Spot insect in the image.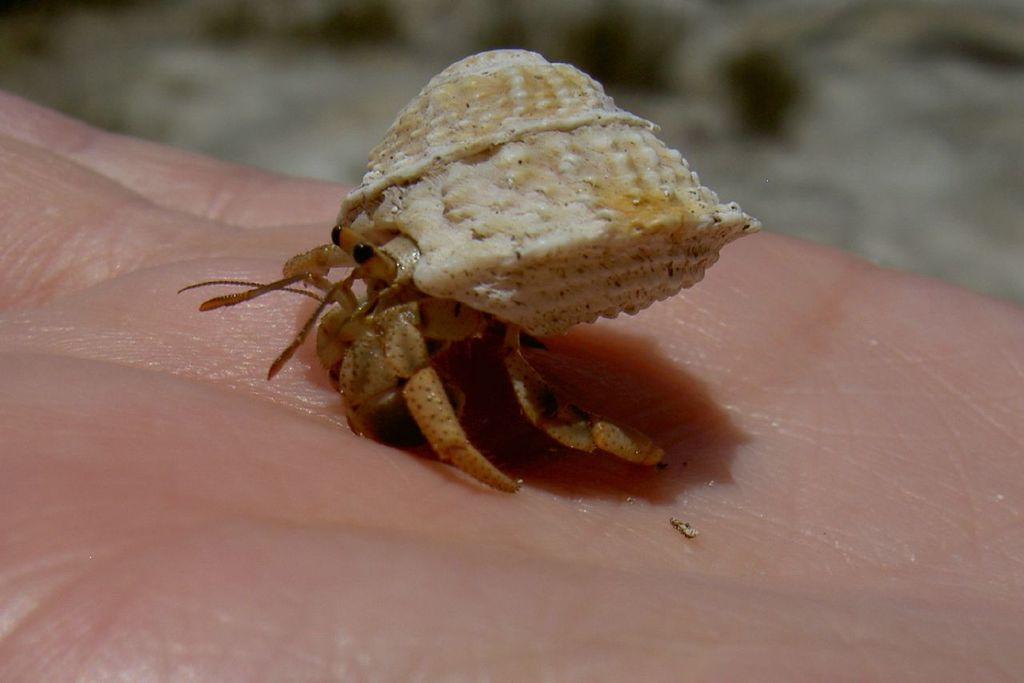
insect found at BBox(173, 49, 760, 492).
